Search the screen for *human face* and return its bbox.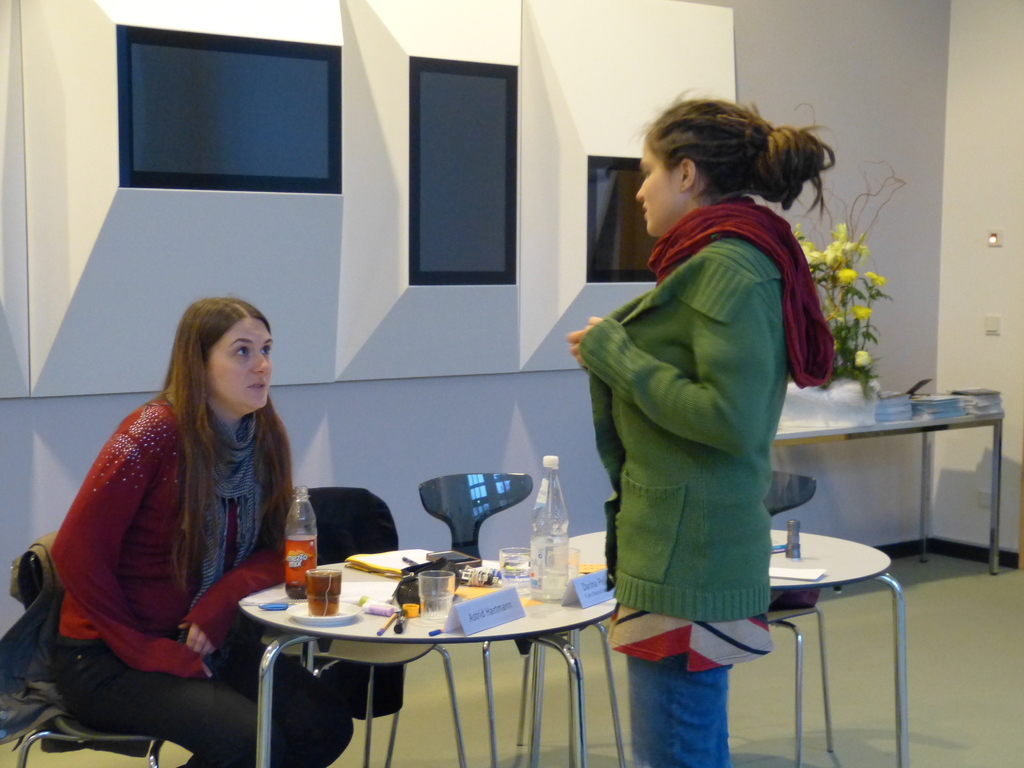
Found: 633/145/687/241.
